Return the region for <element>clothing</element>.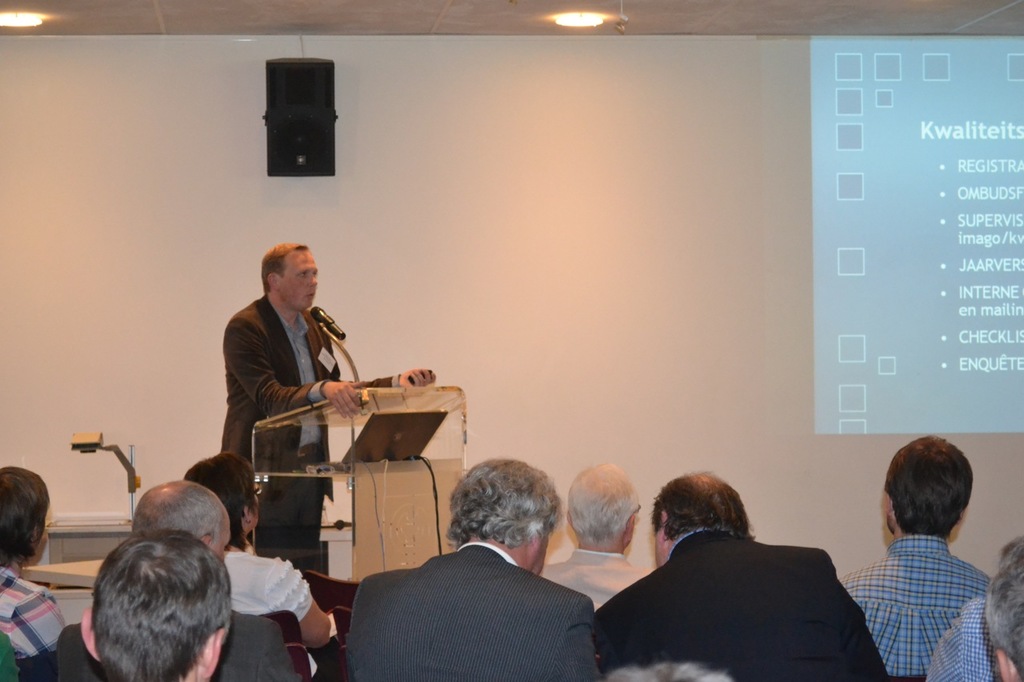
(915, 587, 1001, 681).
